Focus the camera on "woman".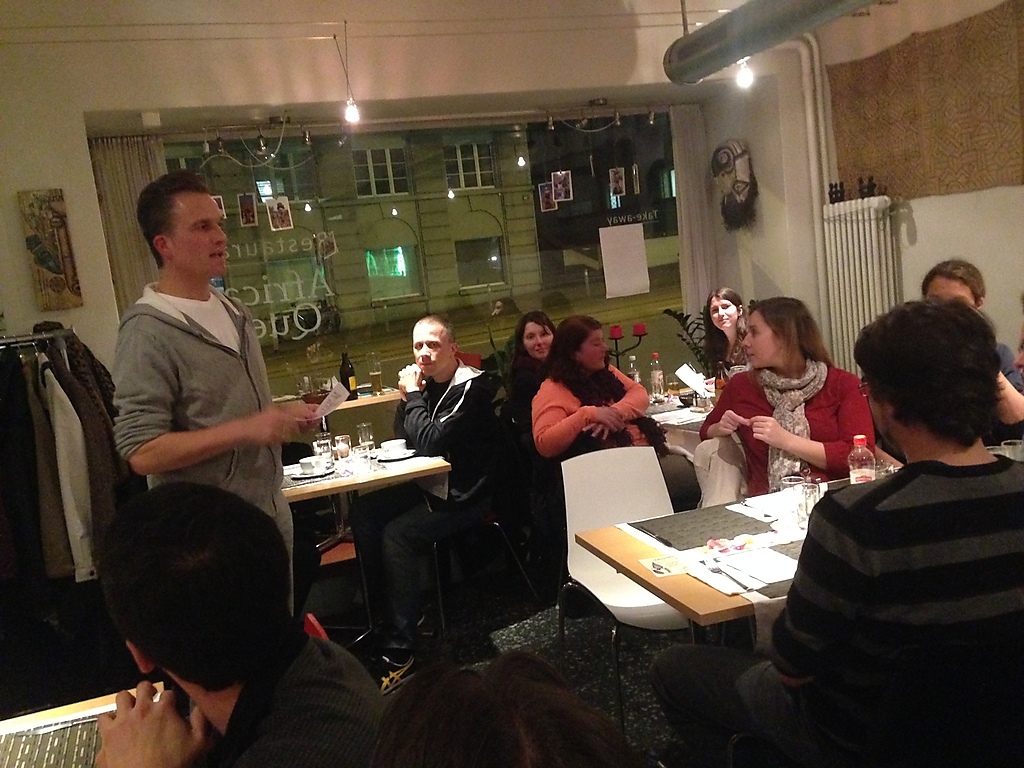
Focus region: [left=507, top=309, right=564, bottom=406].
